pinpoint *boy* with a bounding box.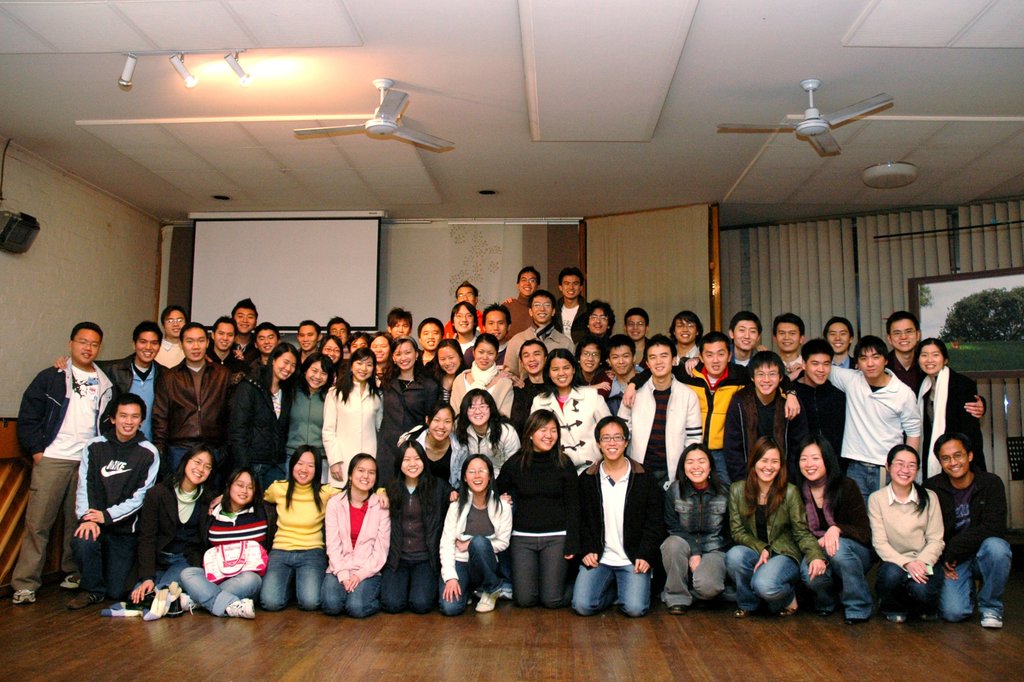
(504, 334, 552, 446).
